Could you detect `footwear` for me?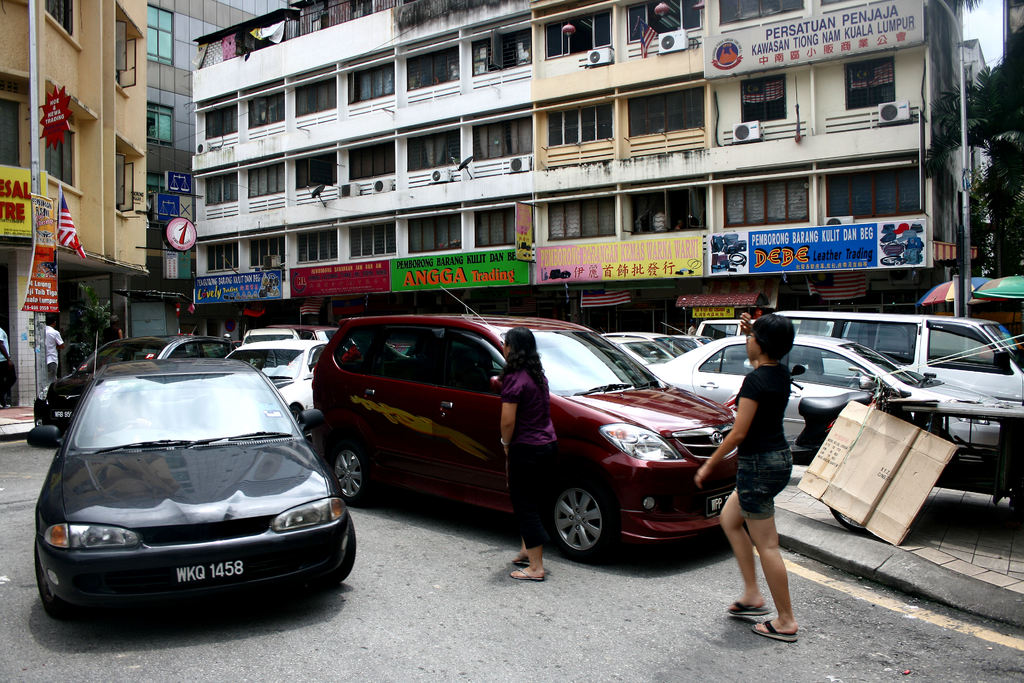
Detection result: <region>511, 568, 545, 580</region>.
